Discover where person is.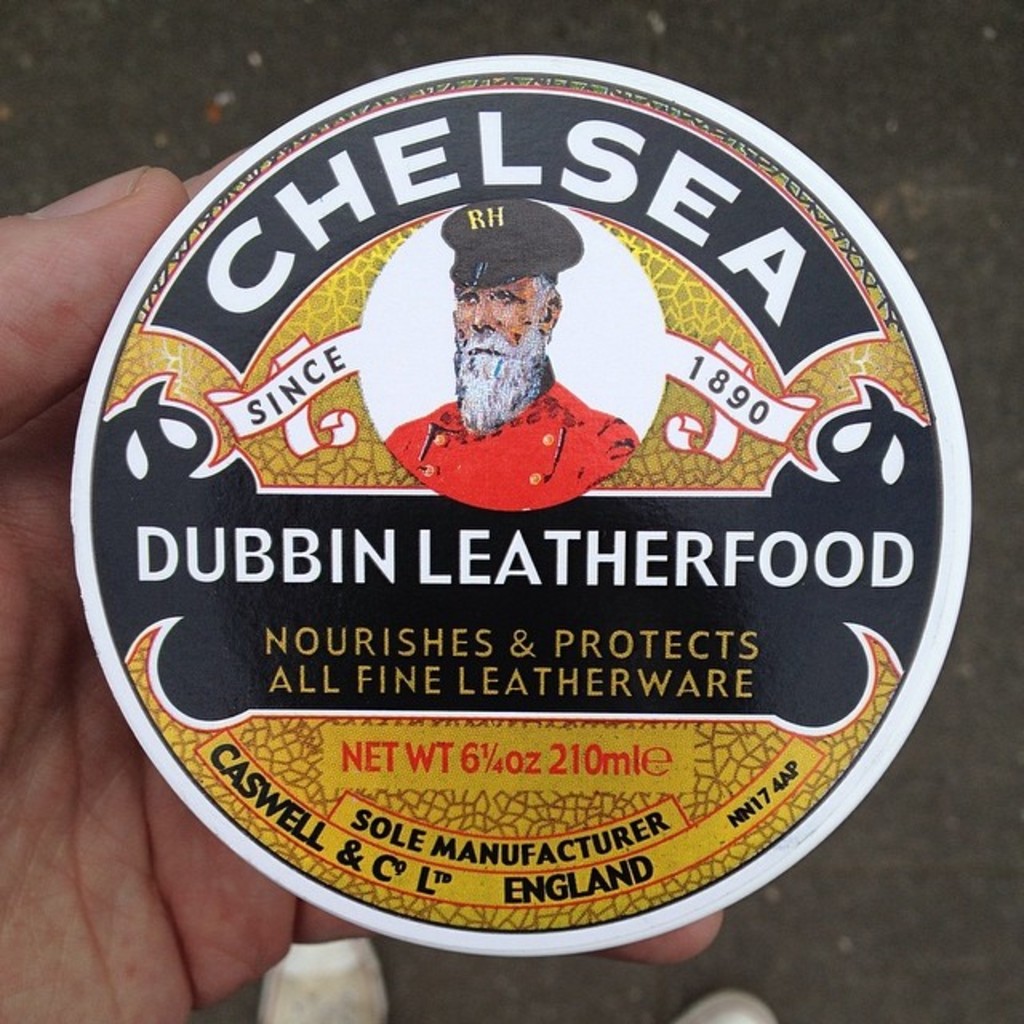
Discovered at bbox=[0, 138, 712, 1022].
